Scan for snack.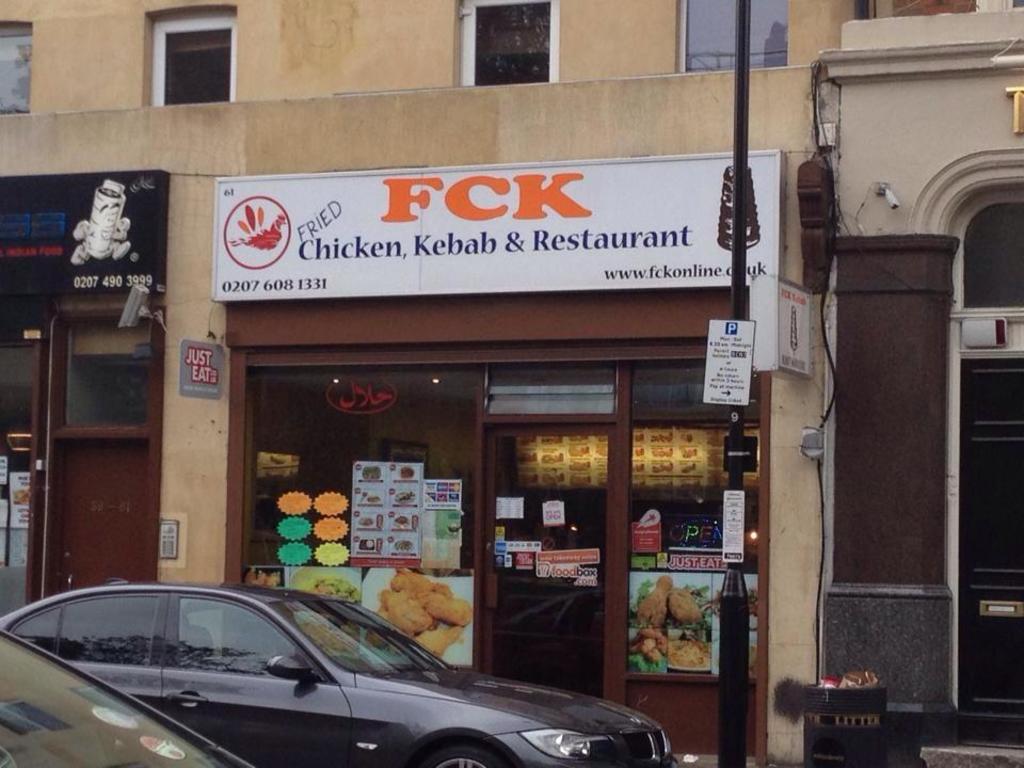
Scan result: x1=635, y1=578, x2=672, y2=627.
